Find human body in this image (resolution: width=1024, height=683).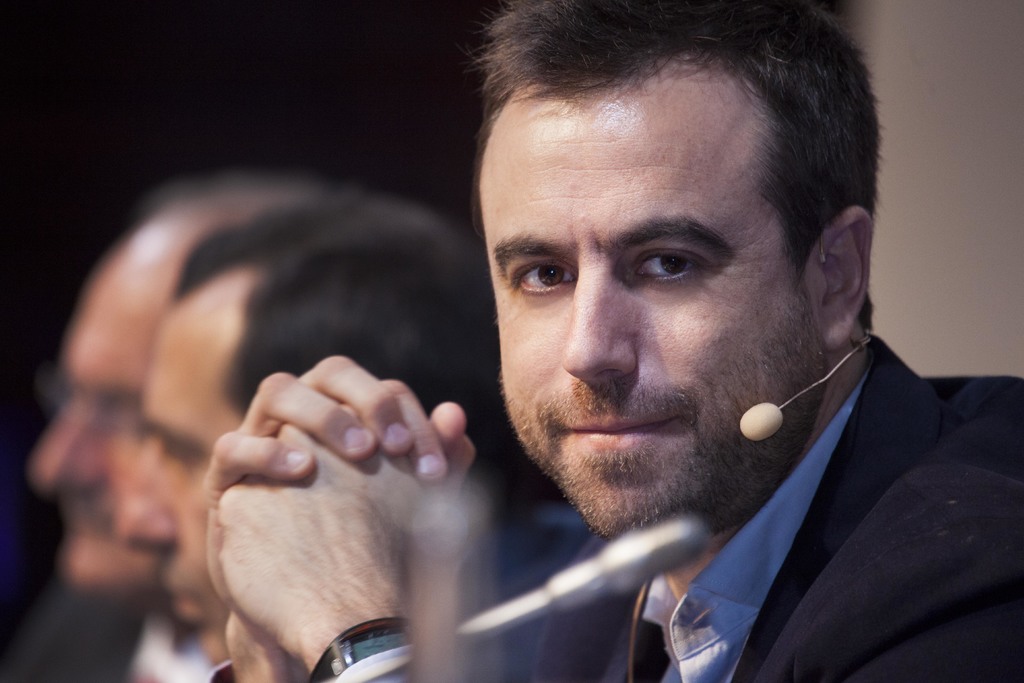
(x1=115, y1=193, x2=540, y2=682).
